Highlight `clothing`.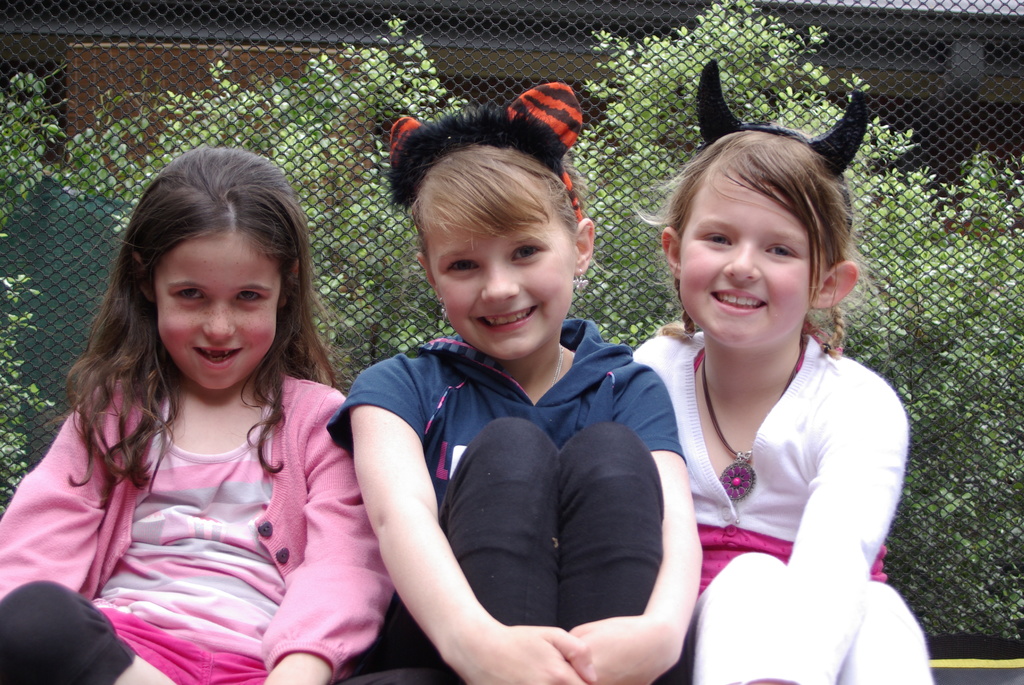
Highlighted region: 329,328,674,572.
